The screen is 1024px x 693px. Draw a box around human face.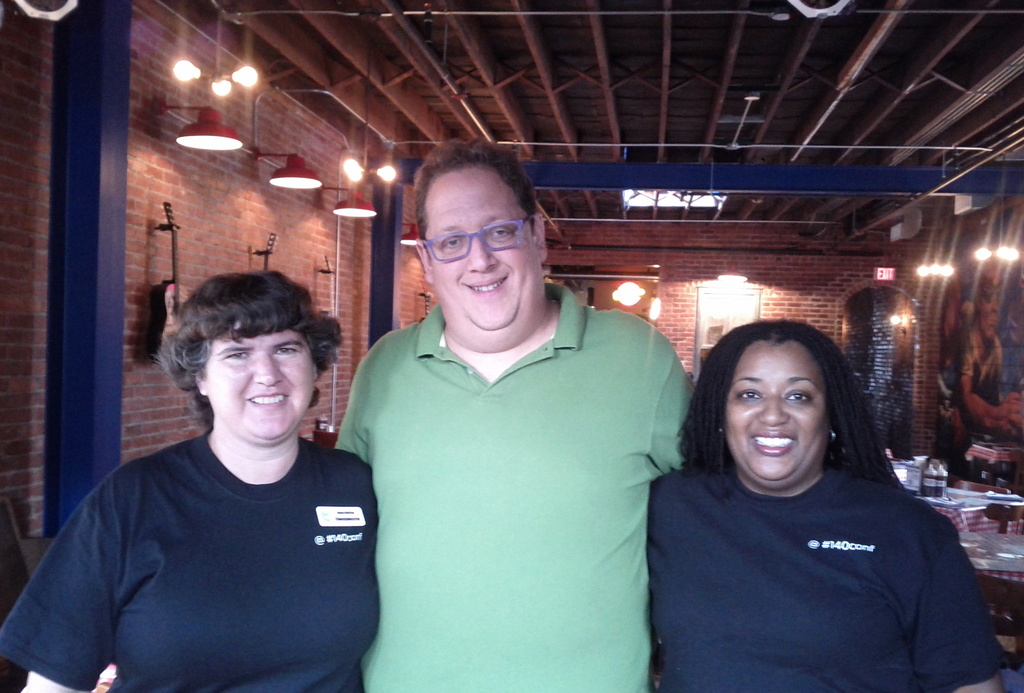
box(207, 321, 311, 444).
